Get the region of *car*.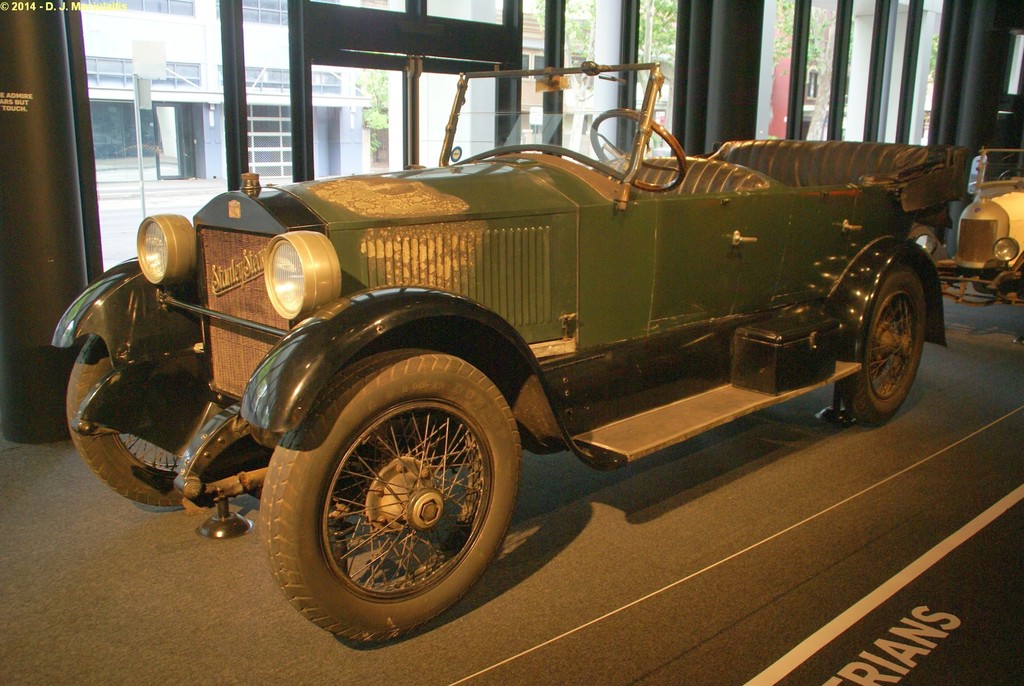
crop(77, 86, 976, 618).
